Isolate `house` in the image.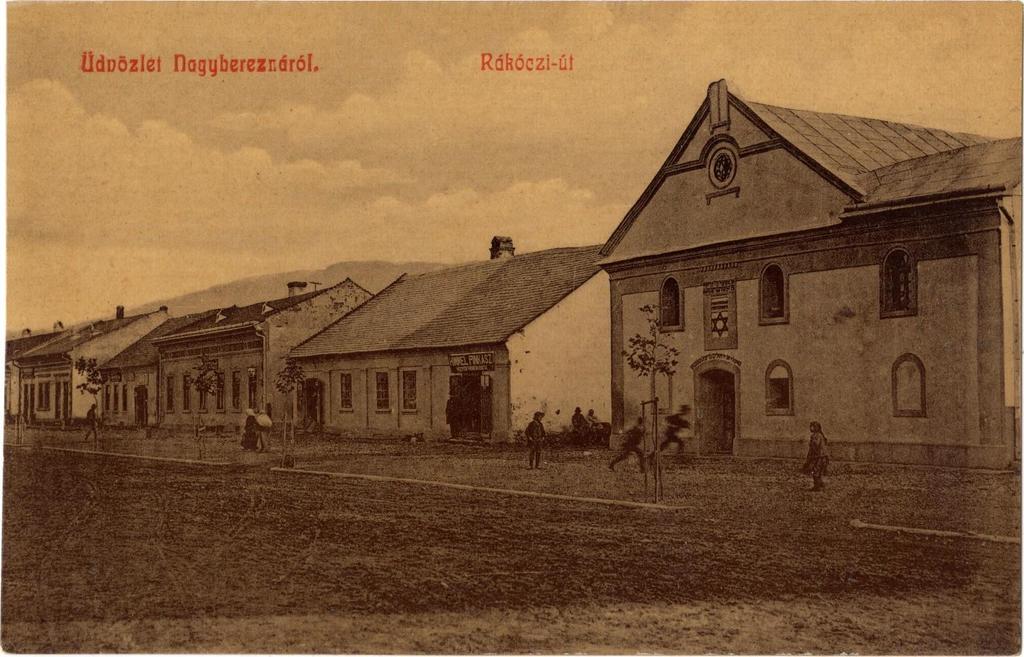
Isolated region: <region>597, 73, 1023, 469</region>.
